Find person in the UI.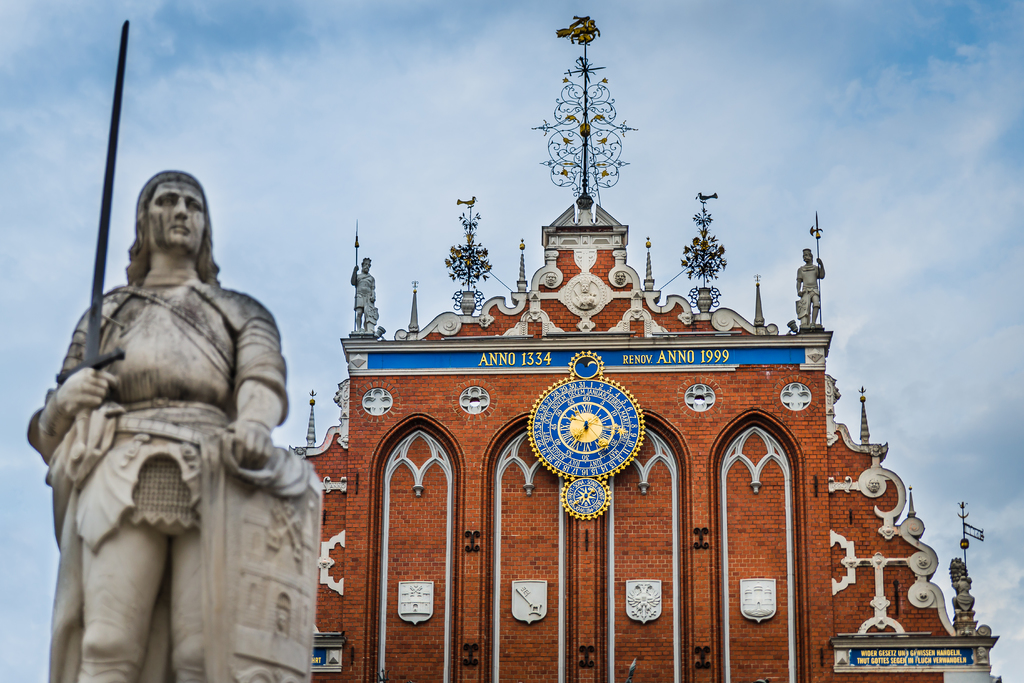
UI element at bbox(797, 249, 825, 326).
